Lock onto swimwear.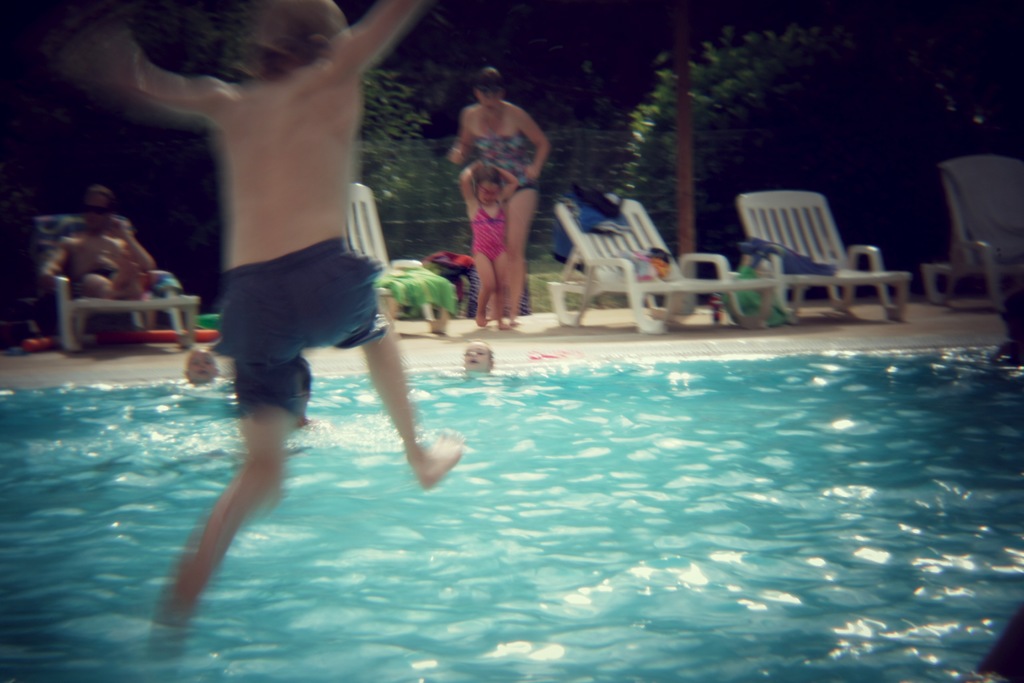
Locked: select_region(205, 267, 390, 431).
